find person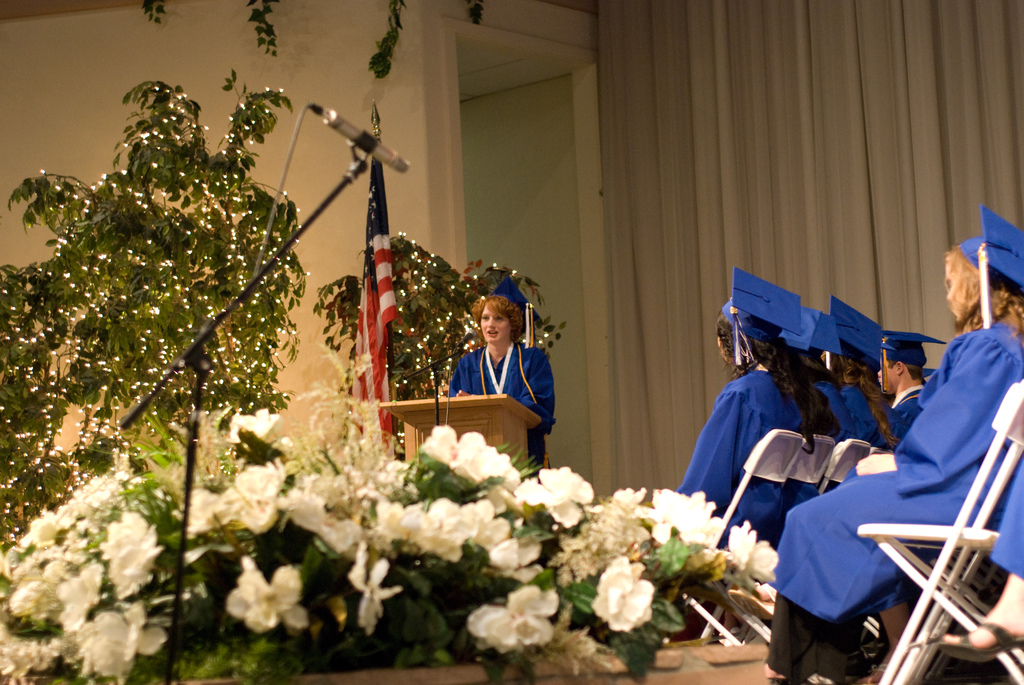
(x1=755, y1=205, x2=1023, y2=684)
